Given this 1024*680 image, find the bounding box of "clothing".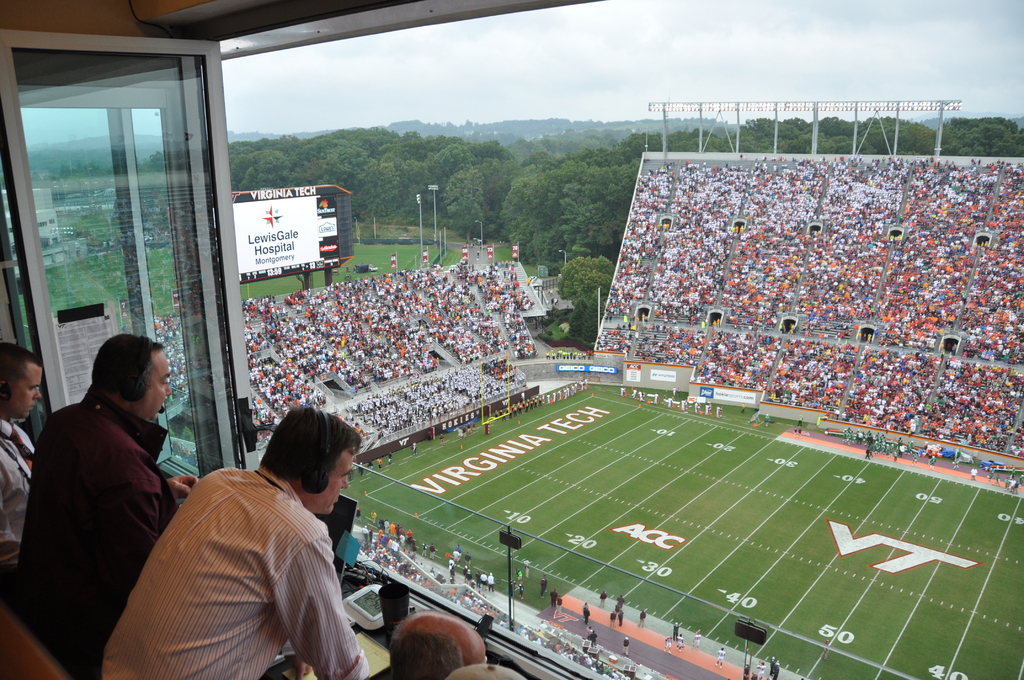
x1=672 y1=626 x2=682 y2=636.
